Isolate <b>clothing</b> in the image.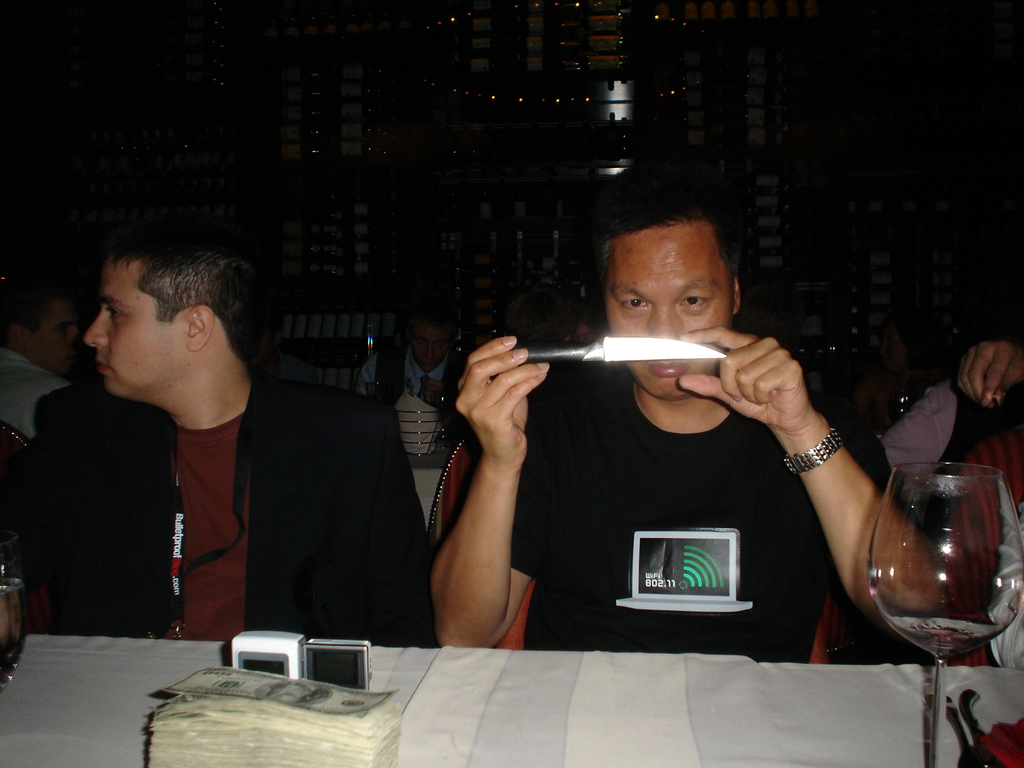
Isolated region: (435, 289, 896, 644).
